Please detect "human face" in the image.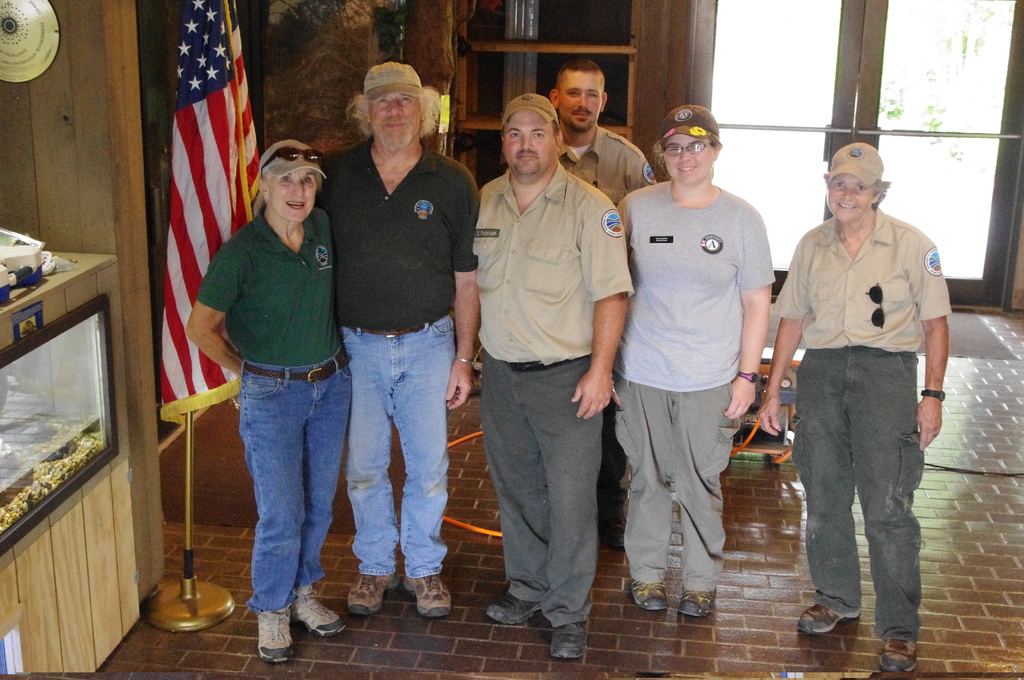
box=[826, 175, 874, 223].
